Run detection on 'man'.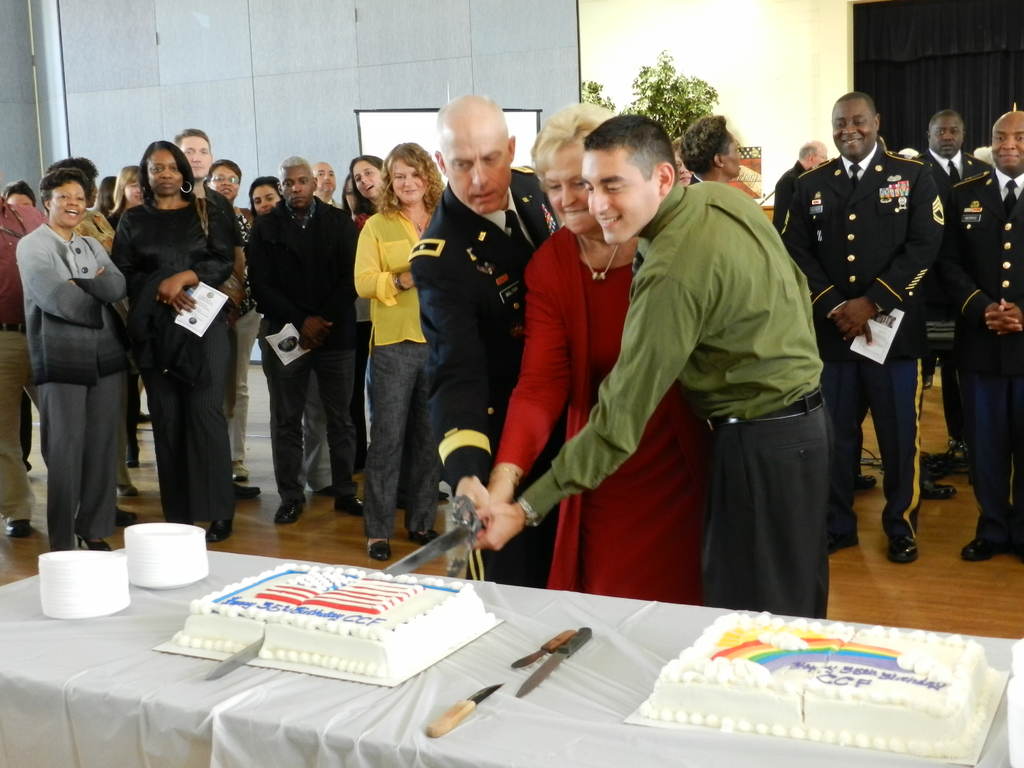
Result: (240,163,372,540).
